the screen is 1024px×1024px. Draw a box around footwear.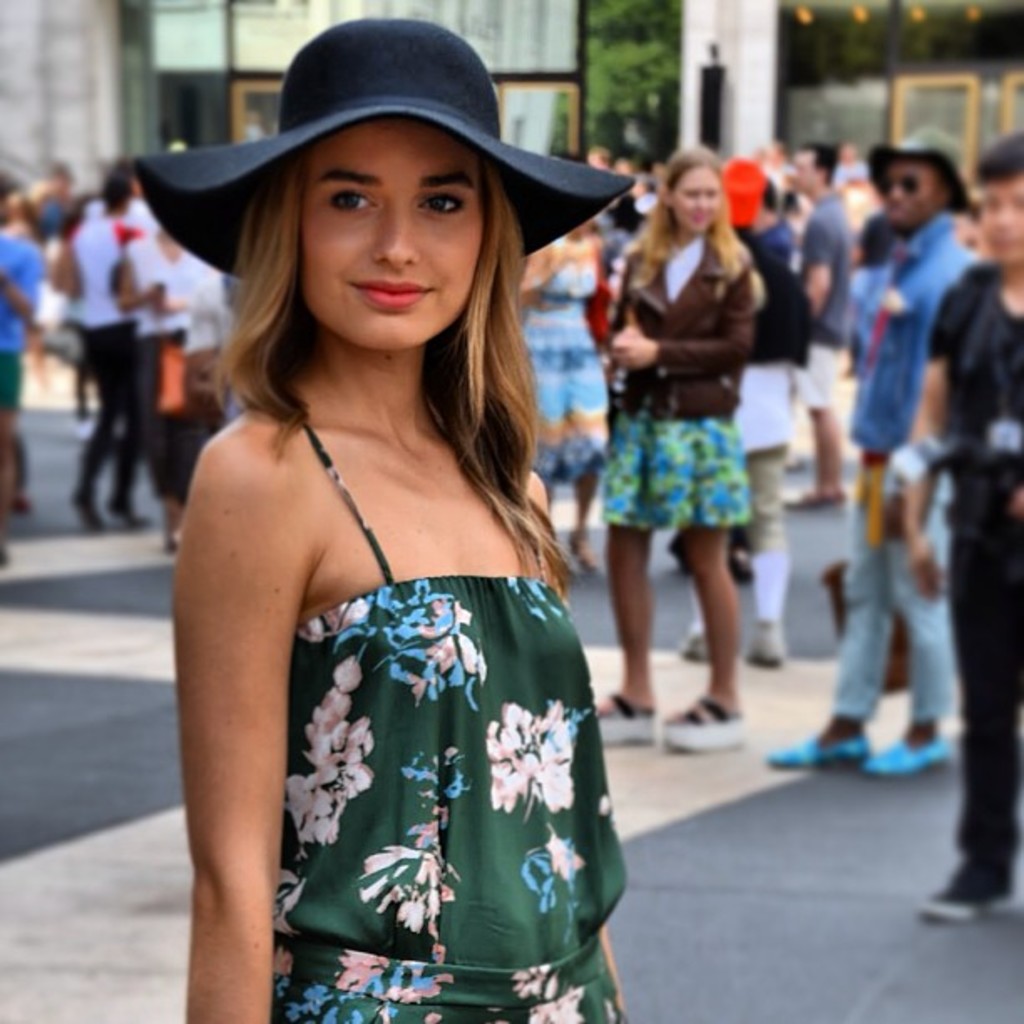
region(683, 629, 713, 679).
